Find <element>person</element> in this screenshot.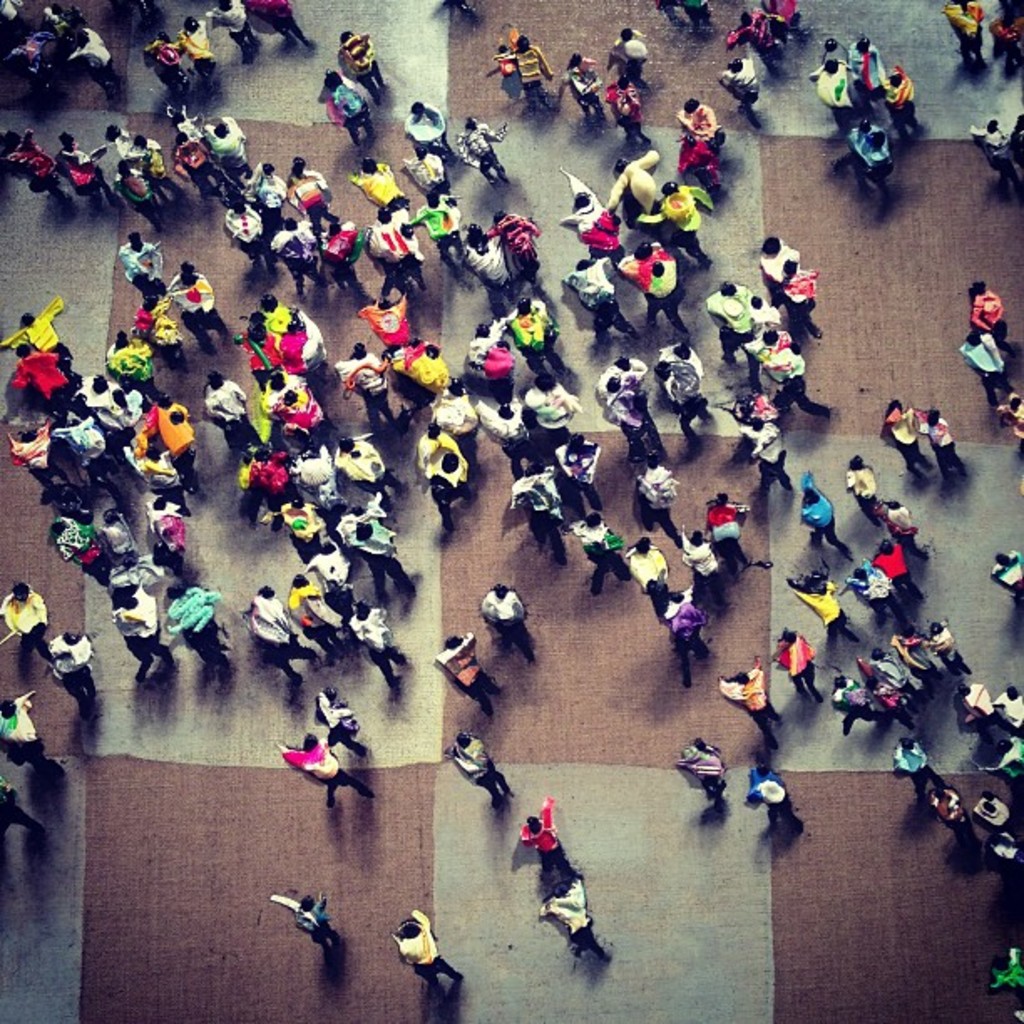
The bounding box for <element>person</element> is left=0, top=771, right=49, bottom=850.
